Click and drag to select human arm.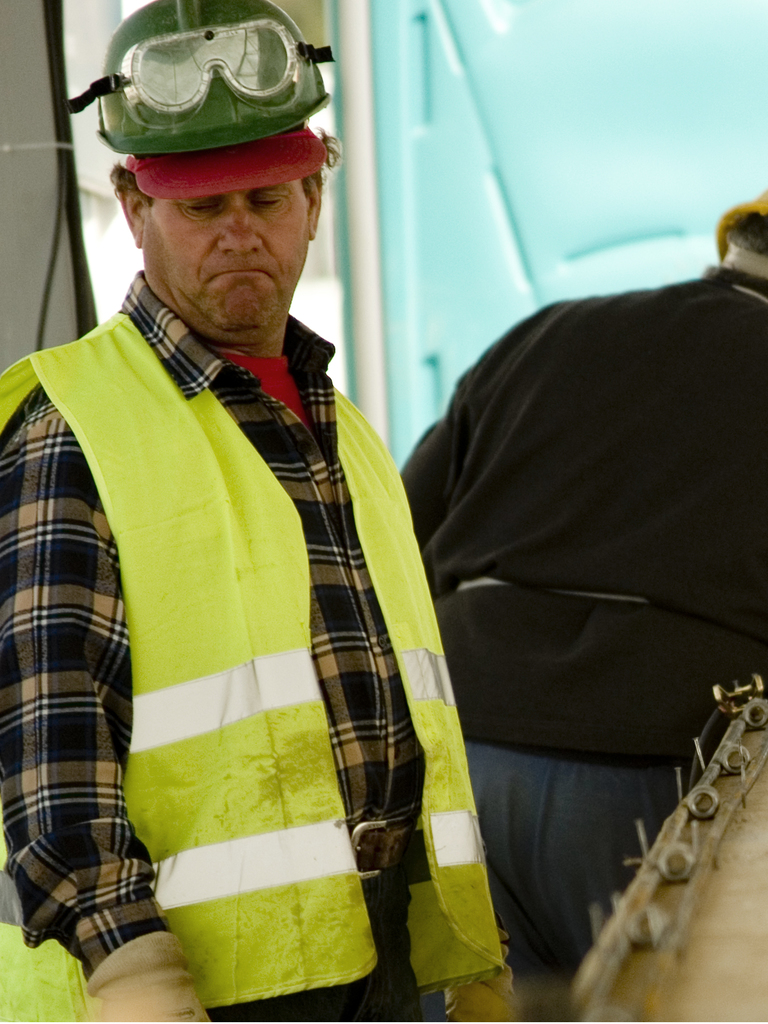
Selection: pyautogui.locateOnScreen(35, 440, 137, 935).
